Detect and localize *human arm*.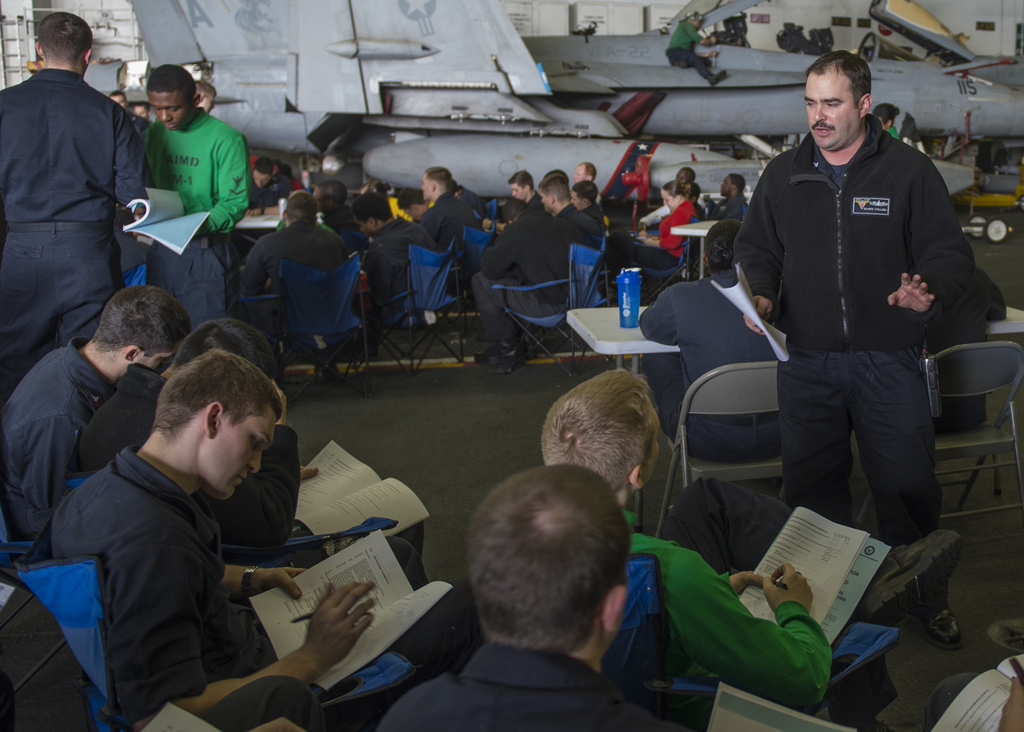
Localized at [199, 135, 260, 240].
